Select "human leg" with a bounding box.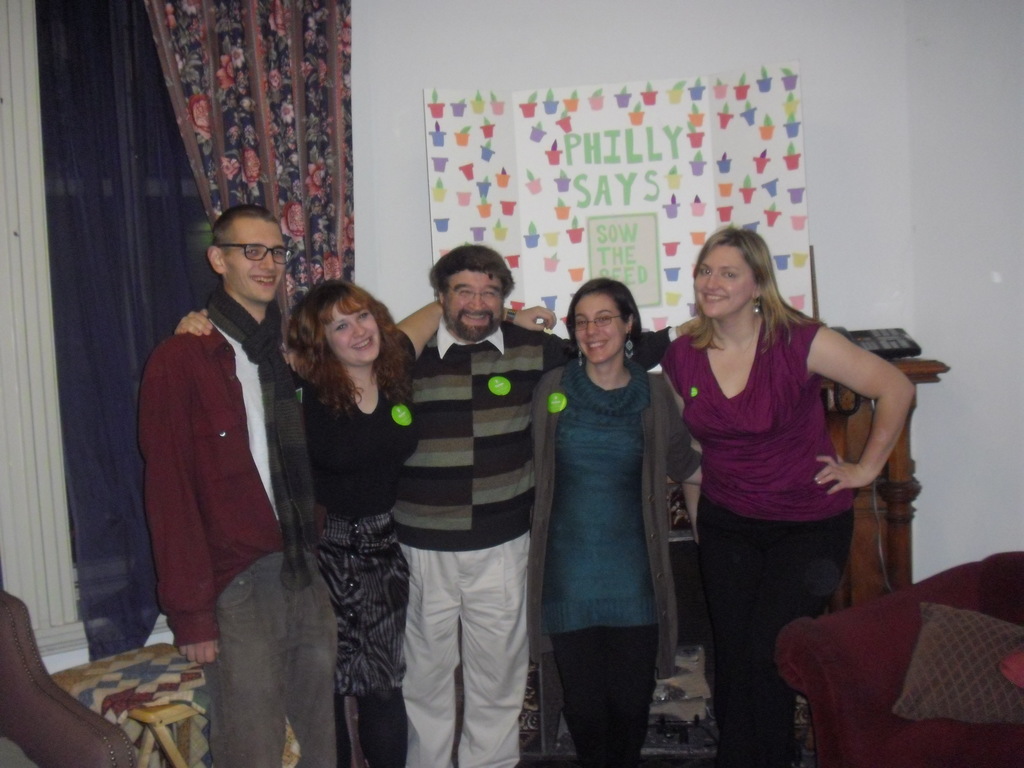
(359, 509, 406, 767).
